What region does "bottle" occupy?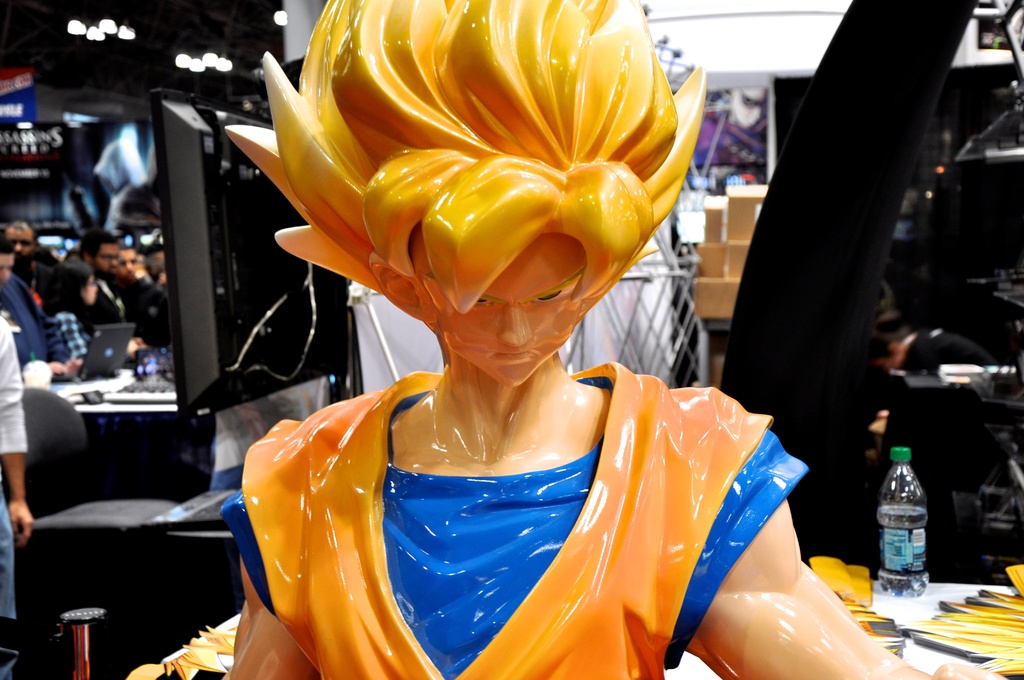
882 458 944 594.
